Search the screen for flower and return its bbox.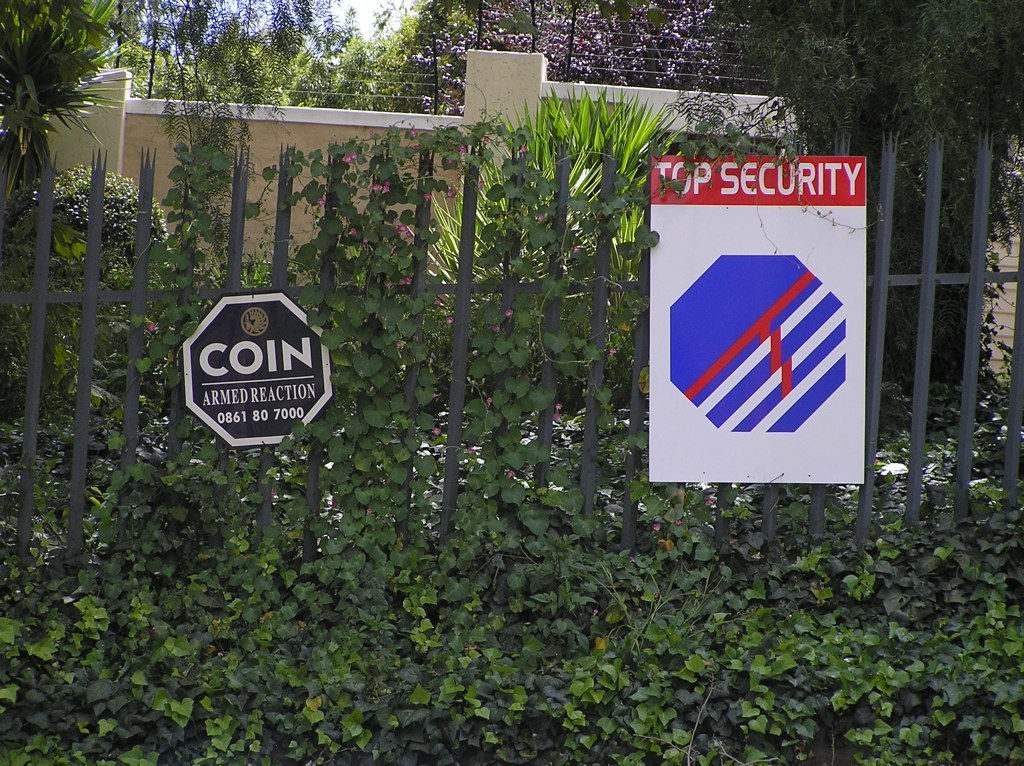
Found: box=[371, 182, 377, 191].
